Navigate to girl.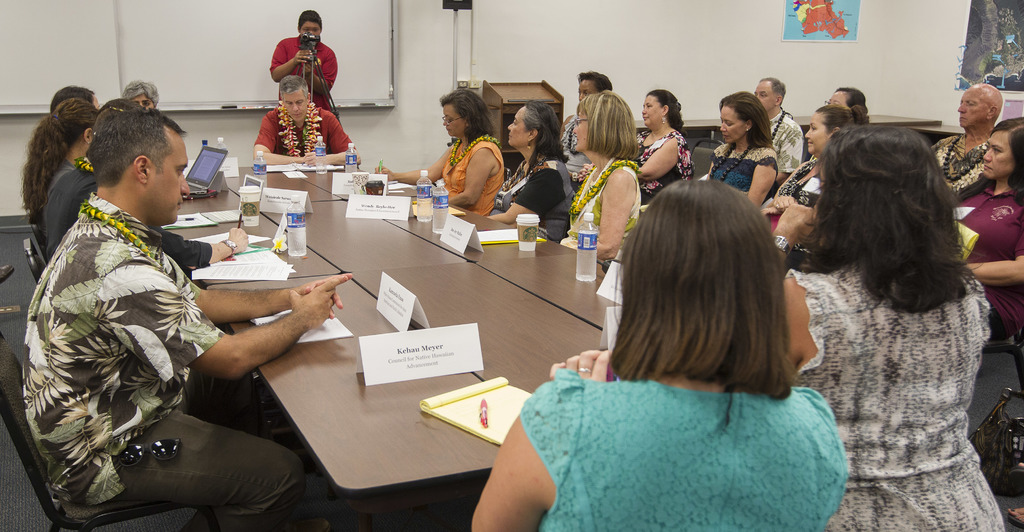
Navigation target: region(705, 94, 783, 203).
